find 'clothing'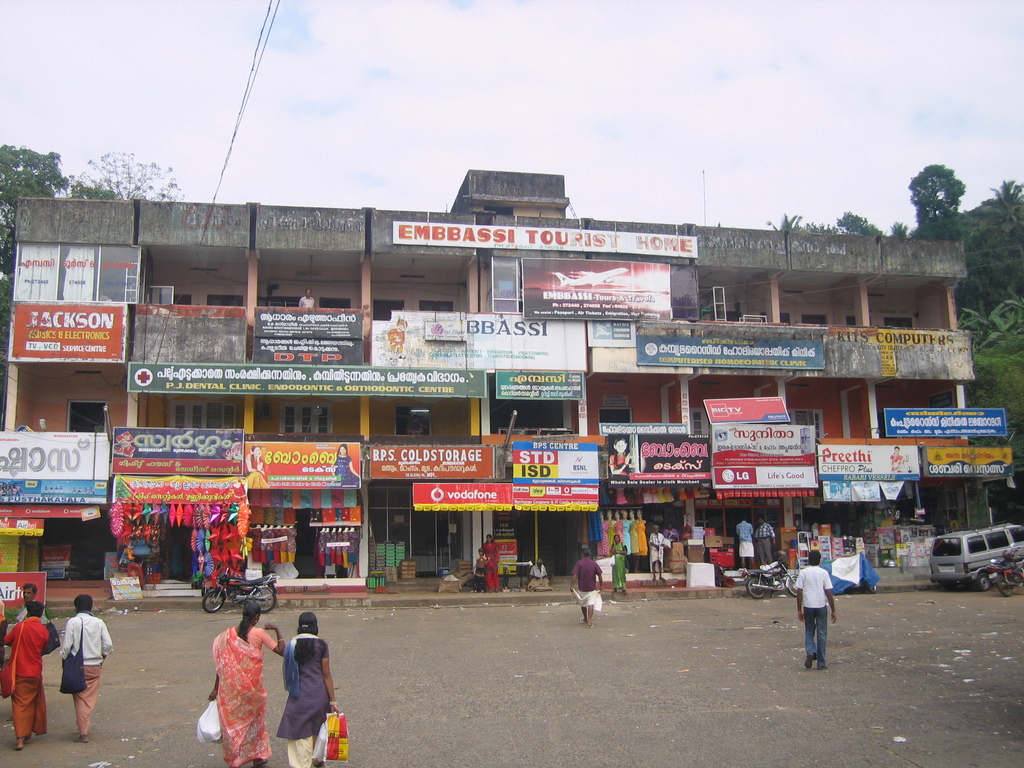
[600,540,634,596]
